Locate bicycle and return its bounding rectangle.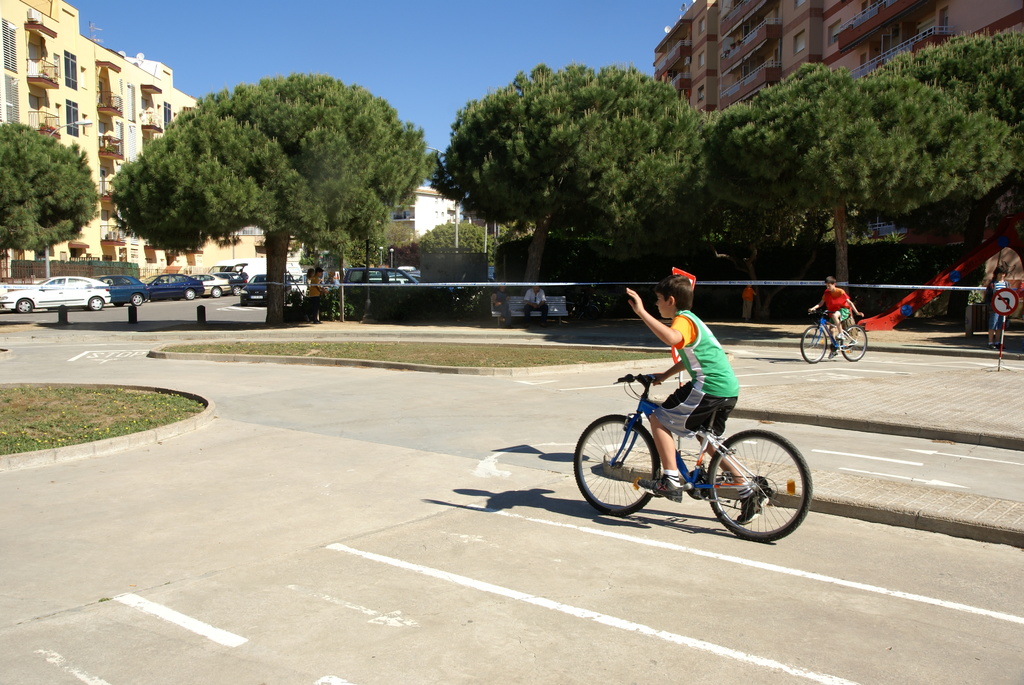
select_region(562, 303, 600, 326).
